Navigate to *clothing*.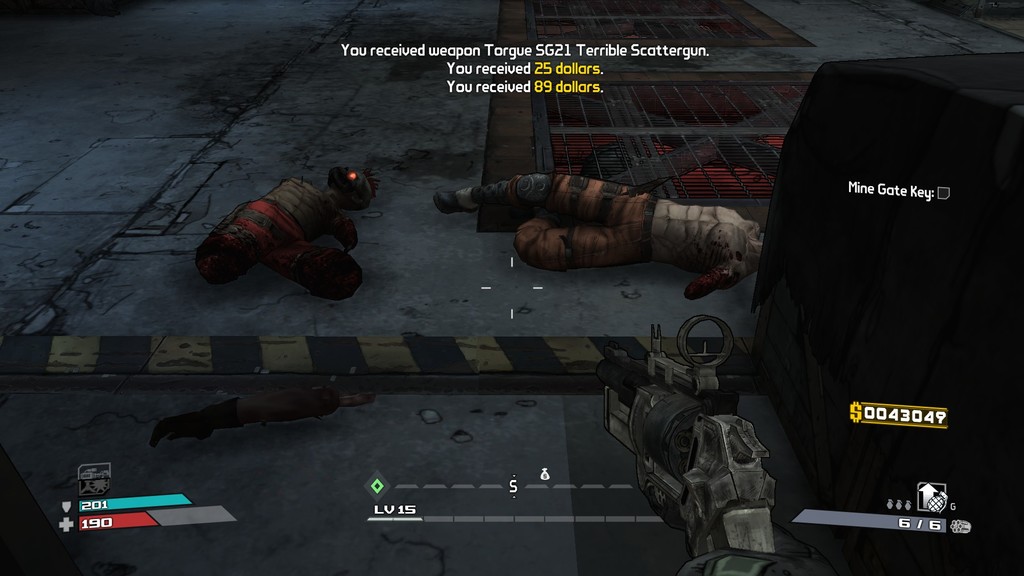
Navigation target: pyautogui.locateOnScreen(210, 197, 325, 278).
